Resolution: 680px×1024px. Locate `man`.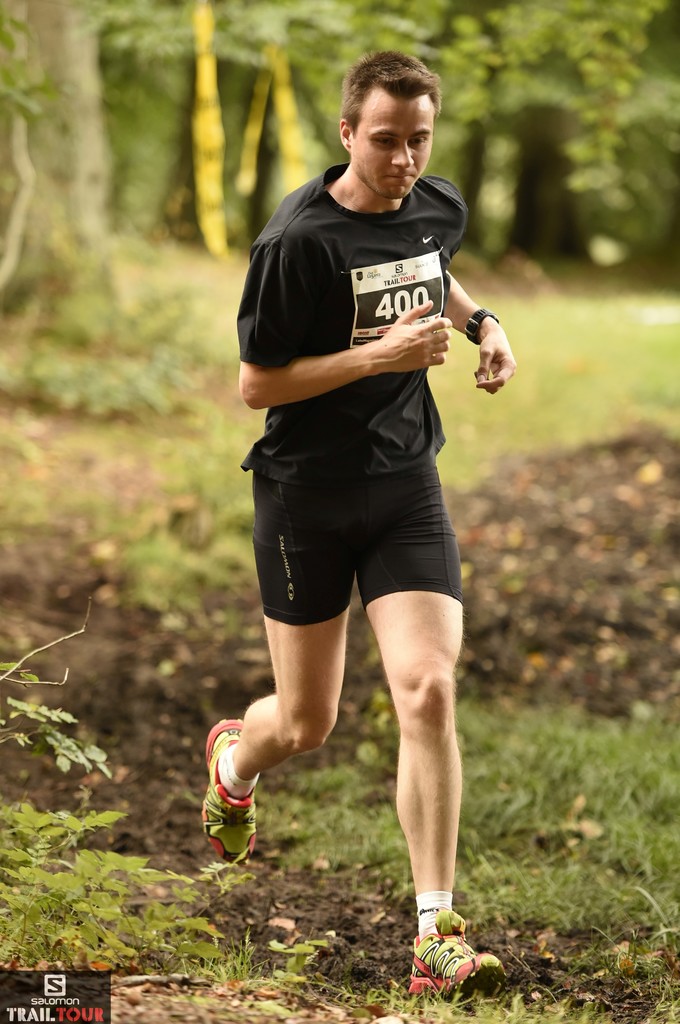
bbox(210, 50, 510, 919).
